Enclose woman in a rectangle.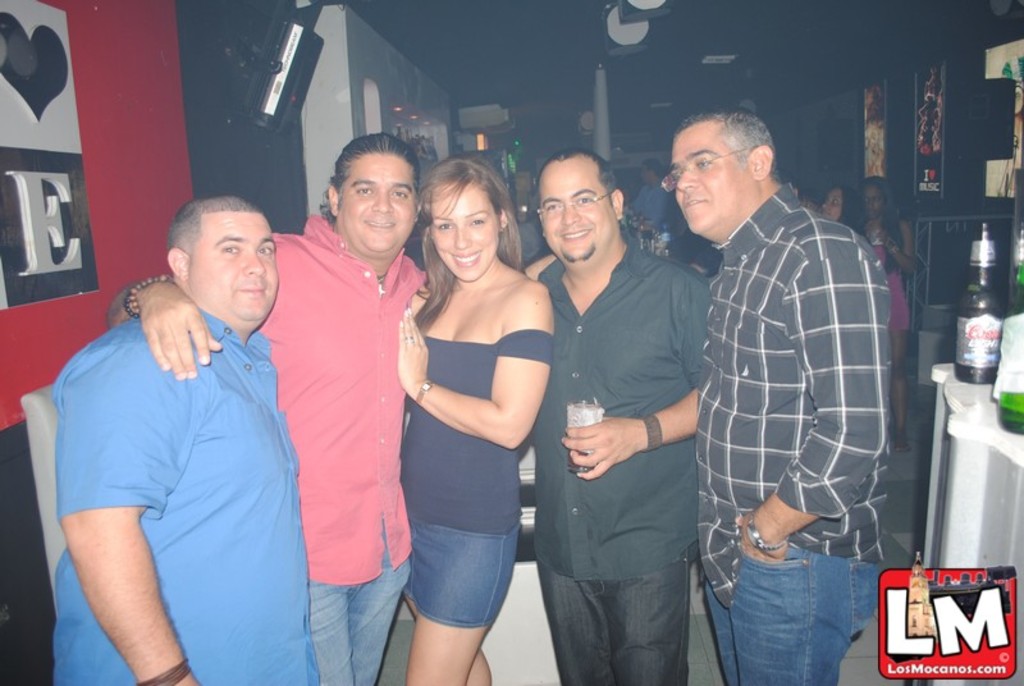
(x1=383, y1=152, x2=559, y2=674).
